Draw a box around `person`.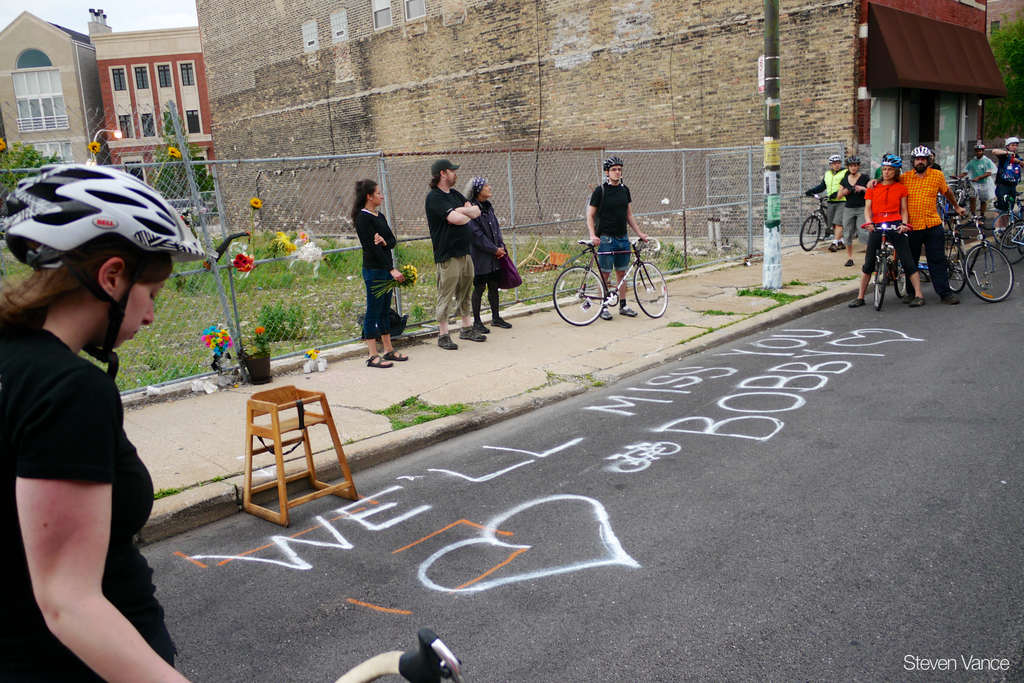
BBox(464, 174, 513, 332).
